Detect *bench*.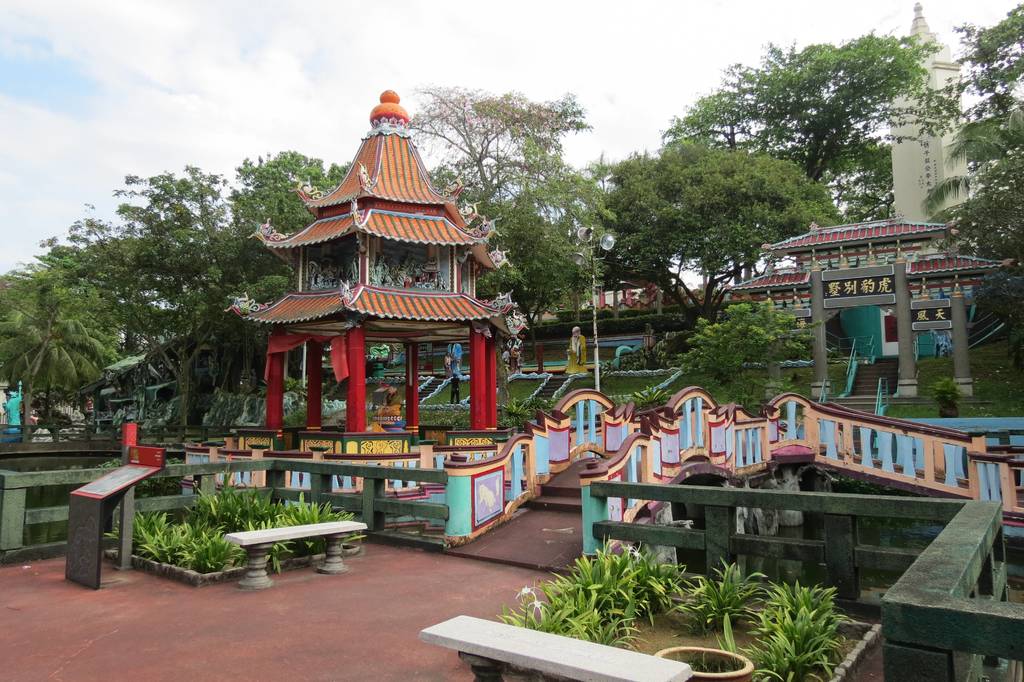
Detected at 420, 613, 694, 681.
